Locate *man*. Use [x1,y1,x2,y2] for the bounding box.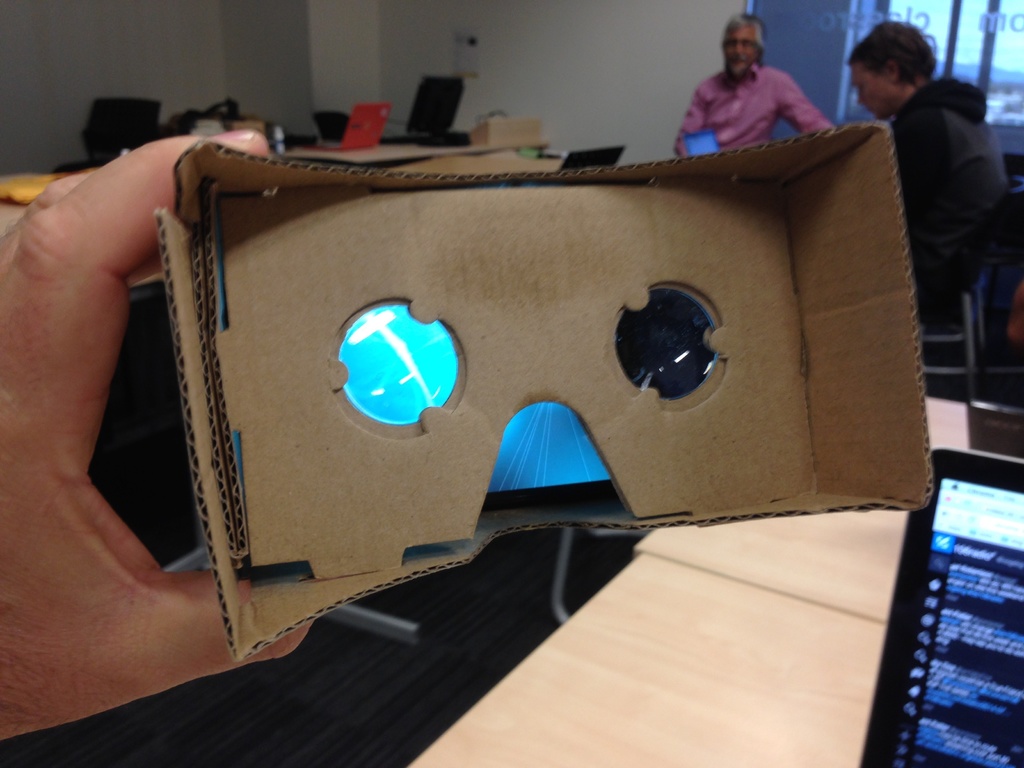
[672,23,854,147].
